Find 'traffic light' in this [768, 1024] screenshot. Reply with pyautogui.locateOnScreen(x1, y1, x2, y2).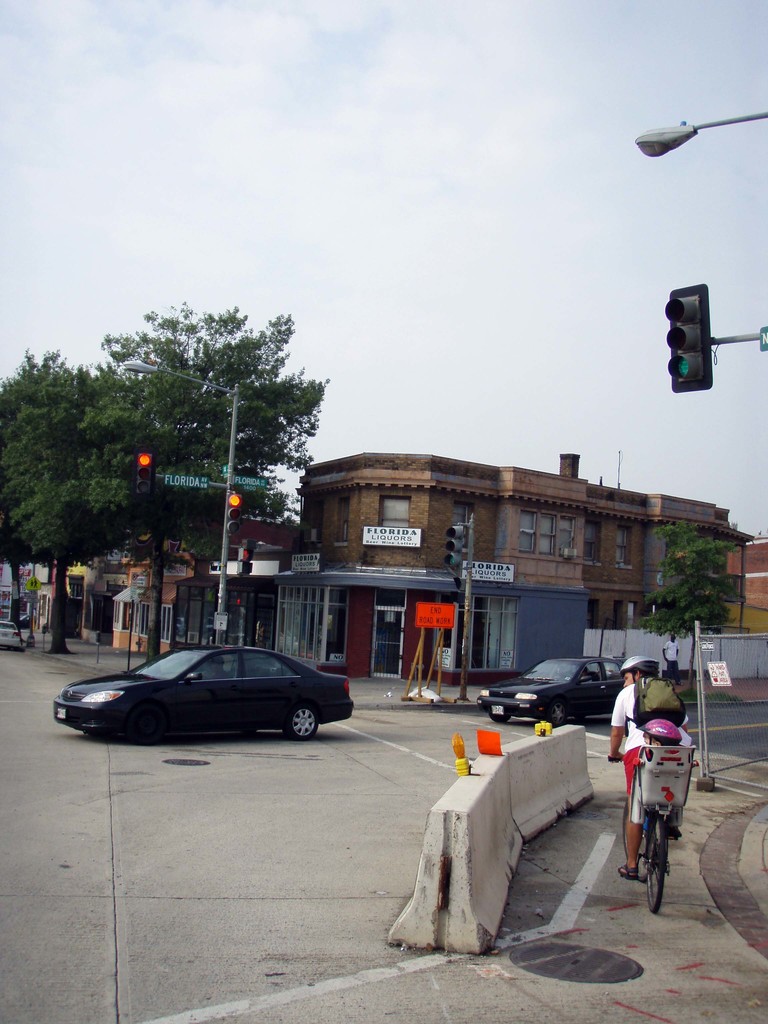
pyautogui.locateOnScreen(452, 578, 465, 594).
